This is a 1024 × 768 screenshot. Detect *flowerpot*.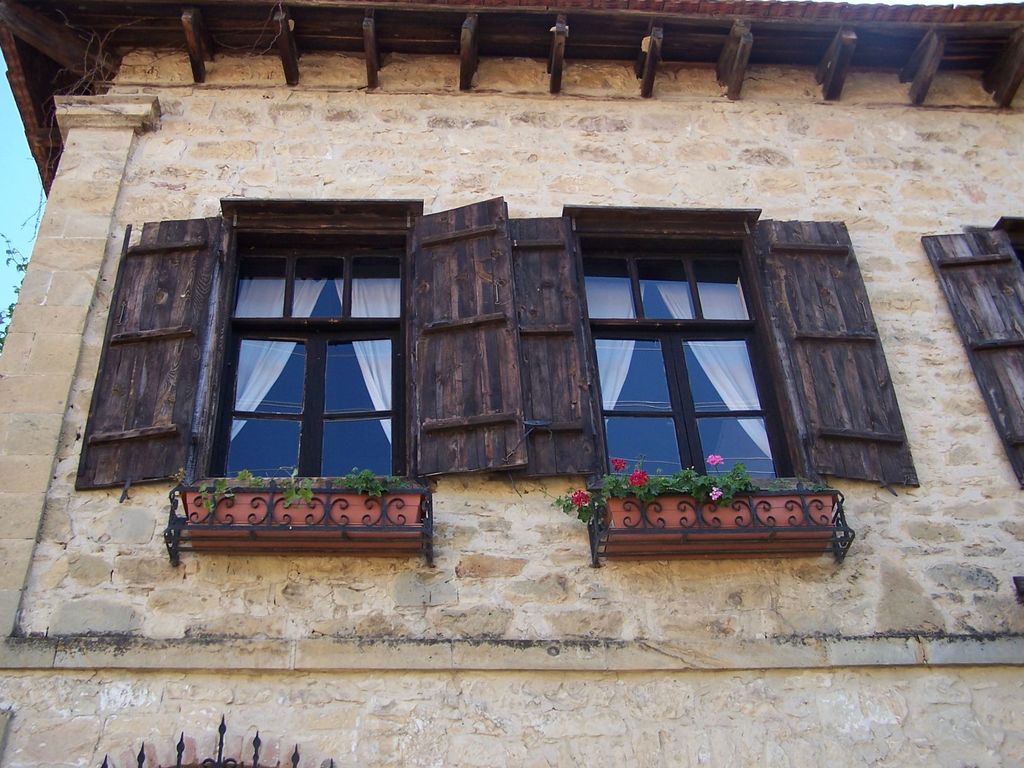
box(181, 485, 436, 527).
